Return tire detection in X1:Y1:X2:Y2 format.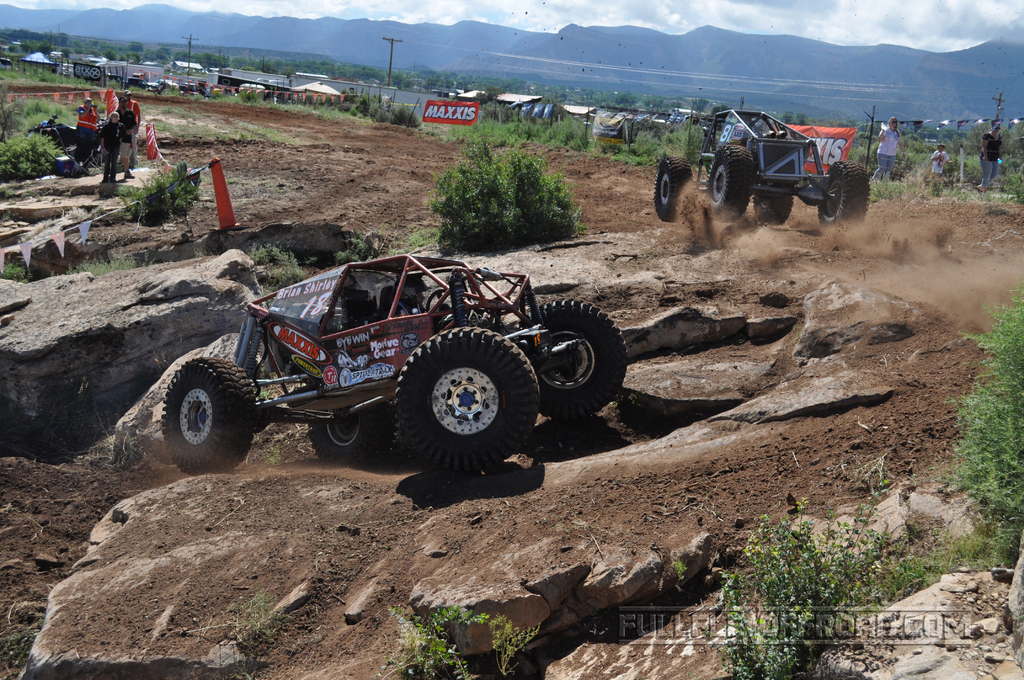
758:188:797:227.
